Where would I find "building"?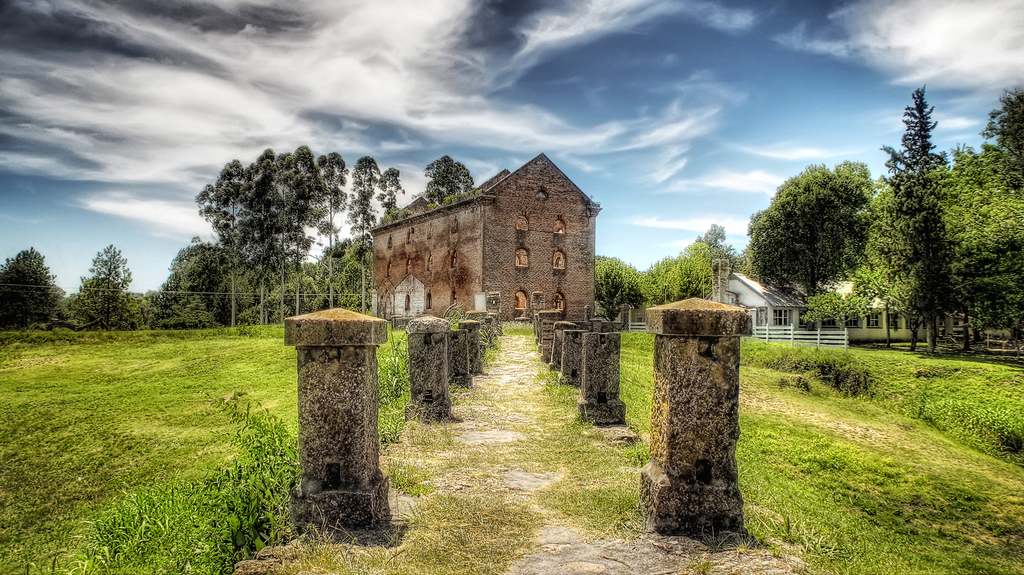
At <bbox>710, 273, 815, 334</bbox>.
